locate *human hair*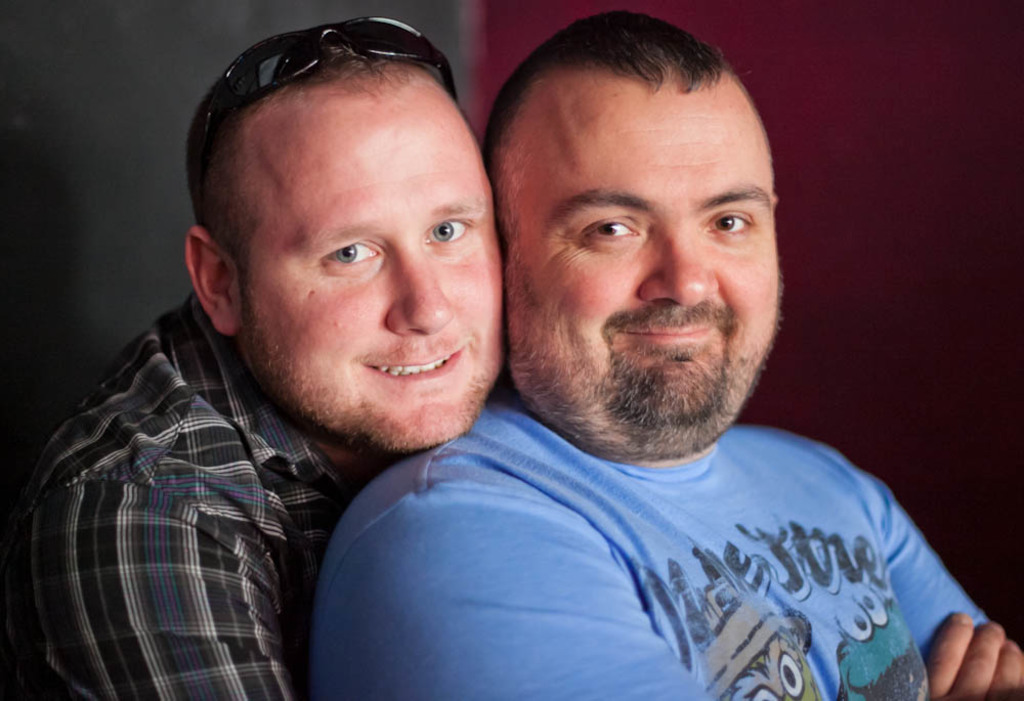
<box>499,7,750,108</box>
